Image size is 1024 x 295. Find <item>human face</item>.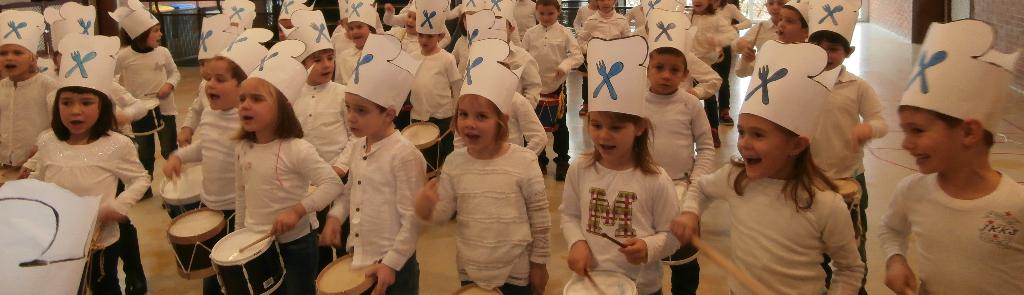
(x1=354, y1=22, x2=370, y2=47).
